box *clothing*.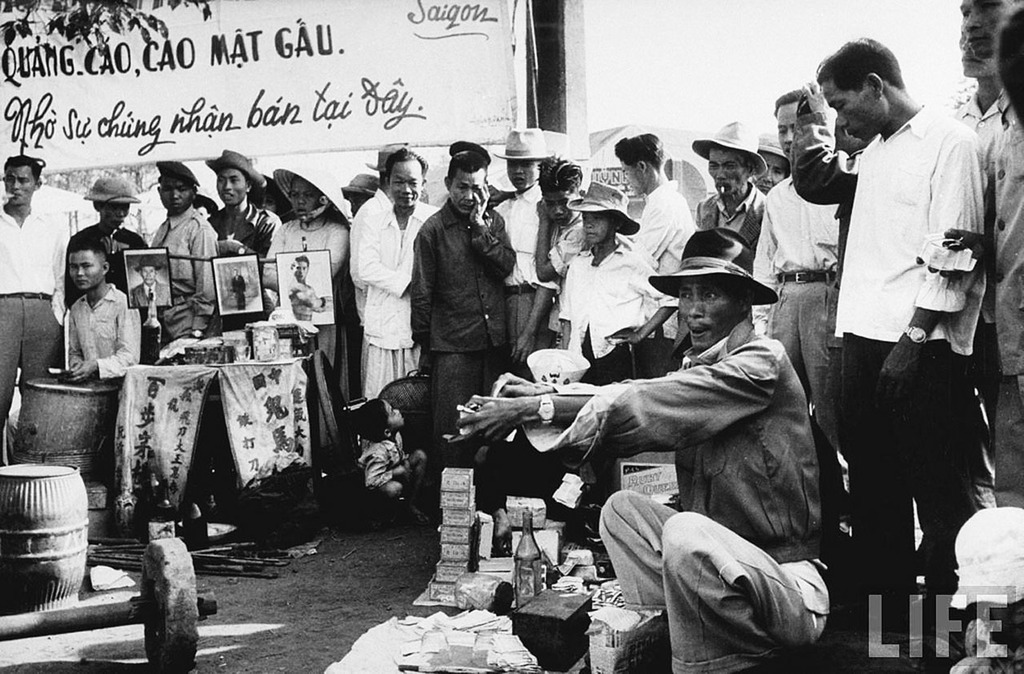
794/60/1003/559.
